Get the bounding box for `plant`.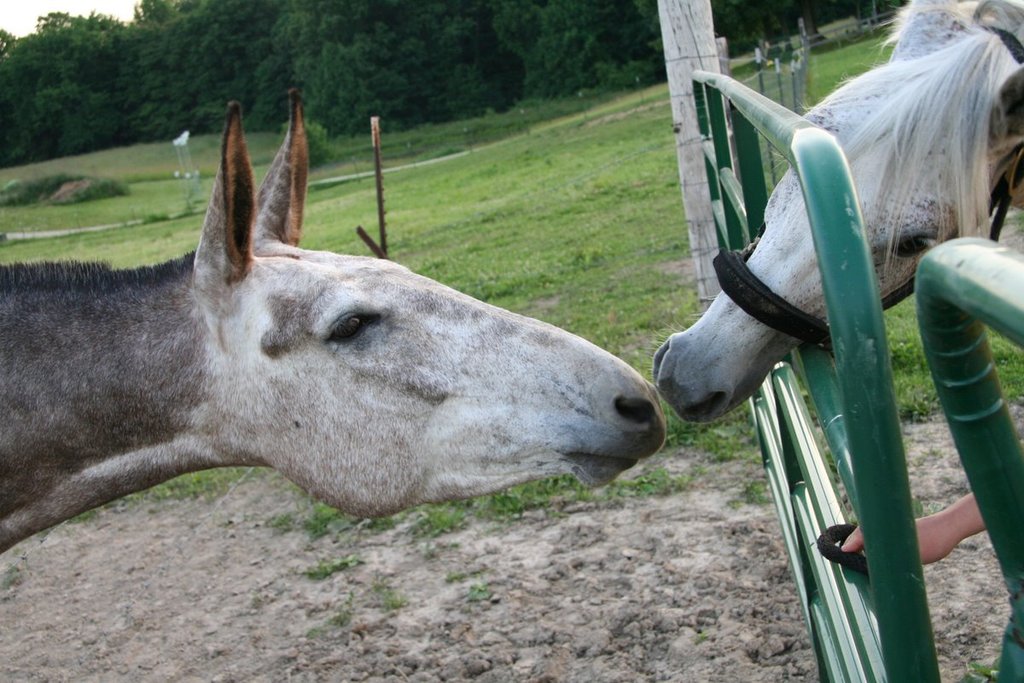
Rect(317, 594, 352, 628).
